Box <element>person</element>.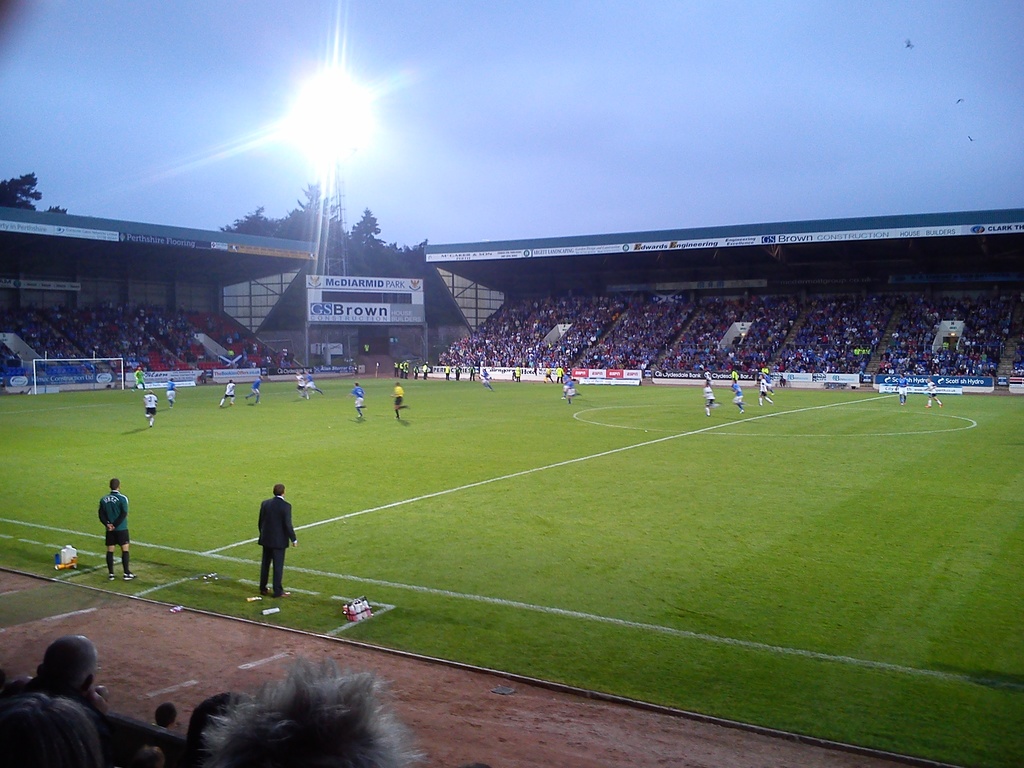
731/381/744/413.
